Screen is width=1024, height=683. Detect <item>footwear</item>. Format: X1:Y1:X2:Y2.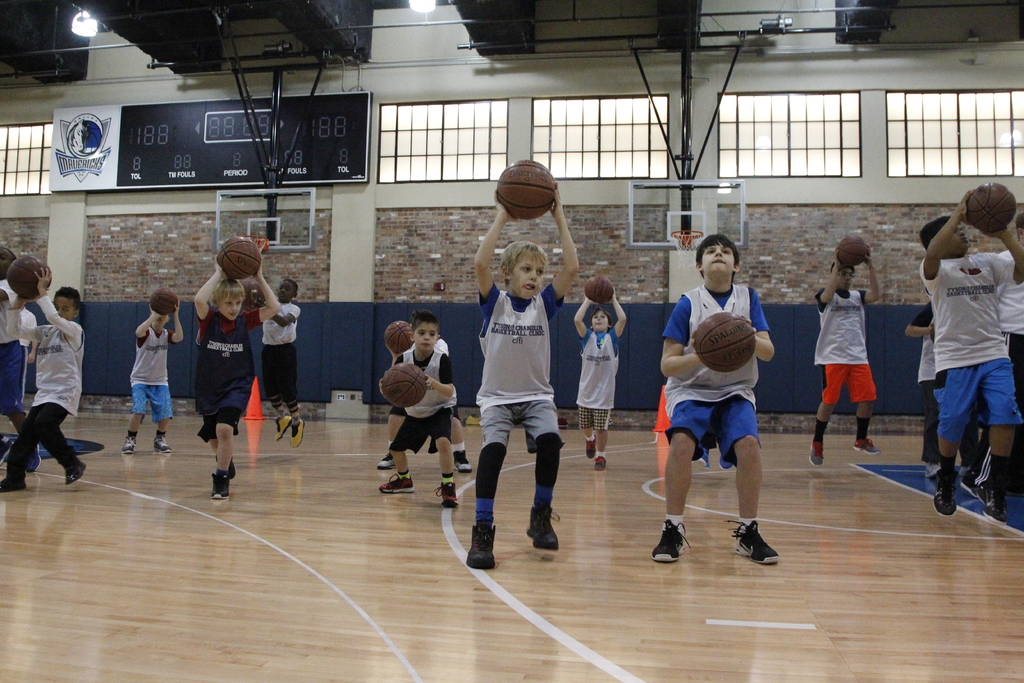
527:504:562:548.
